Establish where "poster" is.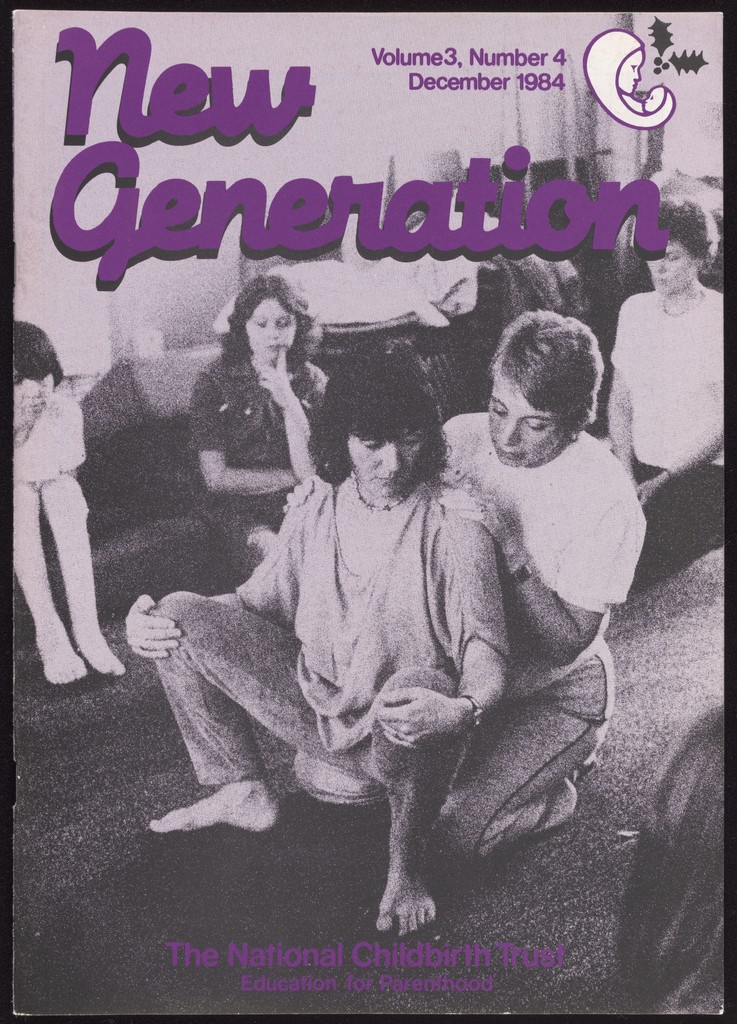
Established at l=5, t=1, r=736, b=1020.
